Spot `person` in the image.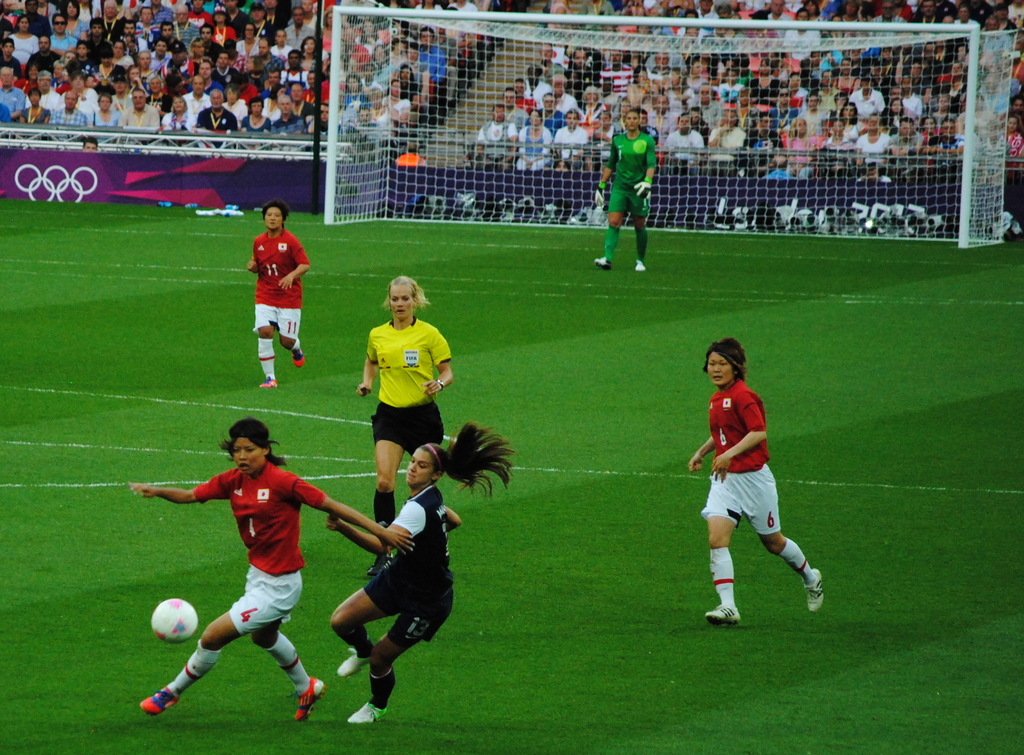
`person` found at select_region(329, 422, 511, 729).
